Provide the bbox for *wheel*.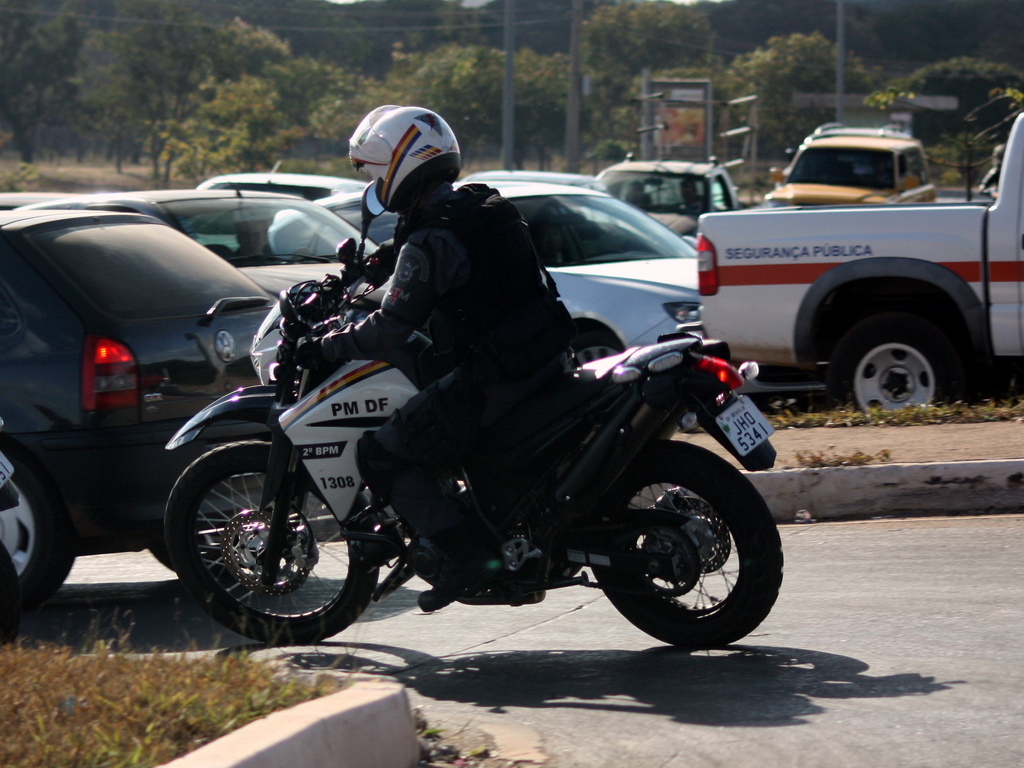
bbox=[168, 436, 376, 642].
